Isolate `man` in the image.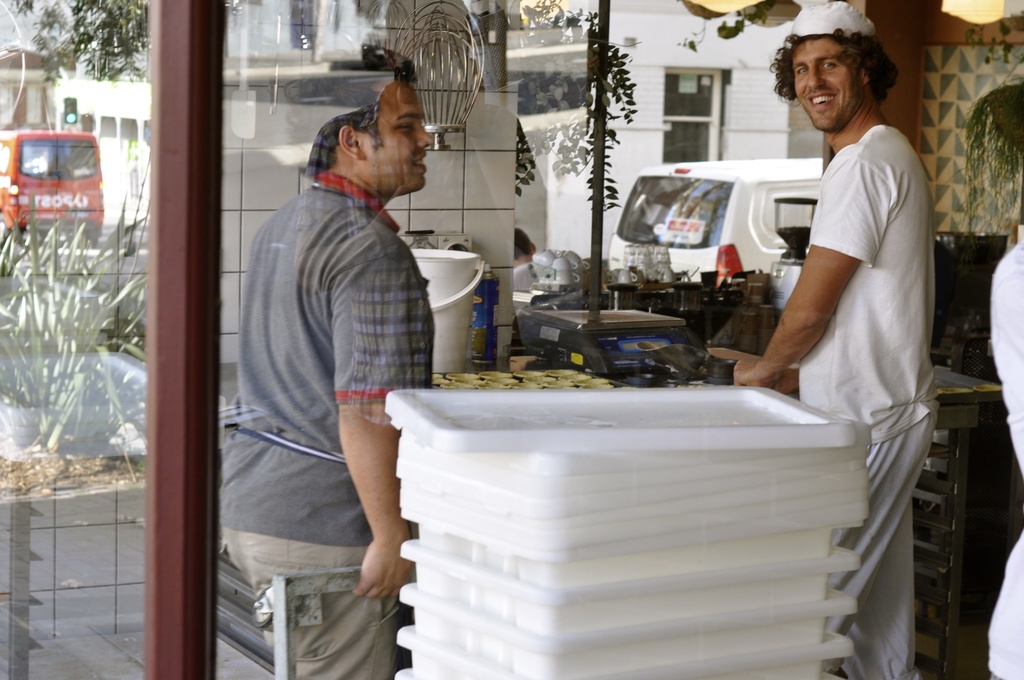
Isolated region: <bbox>225, 57, 453, 631</bbox>.
